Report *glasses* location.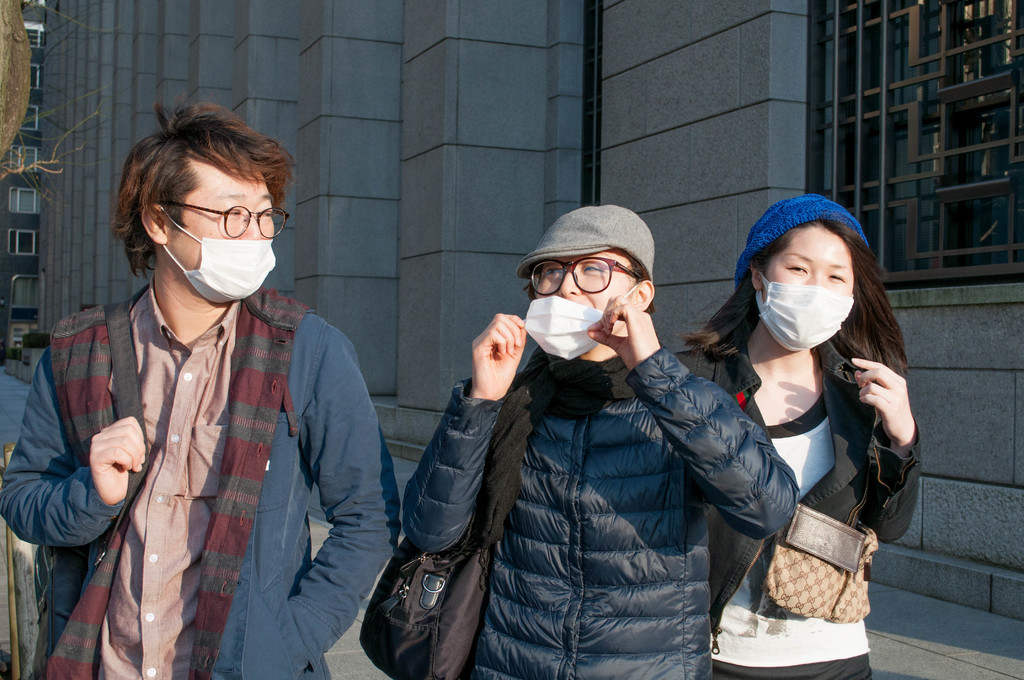
Report: 157:197:281:236.
